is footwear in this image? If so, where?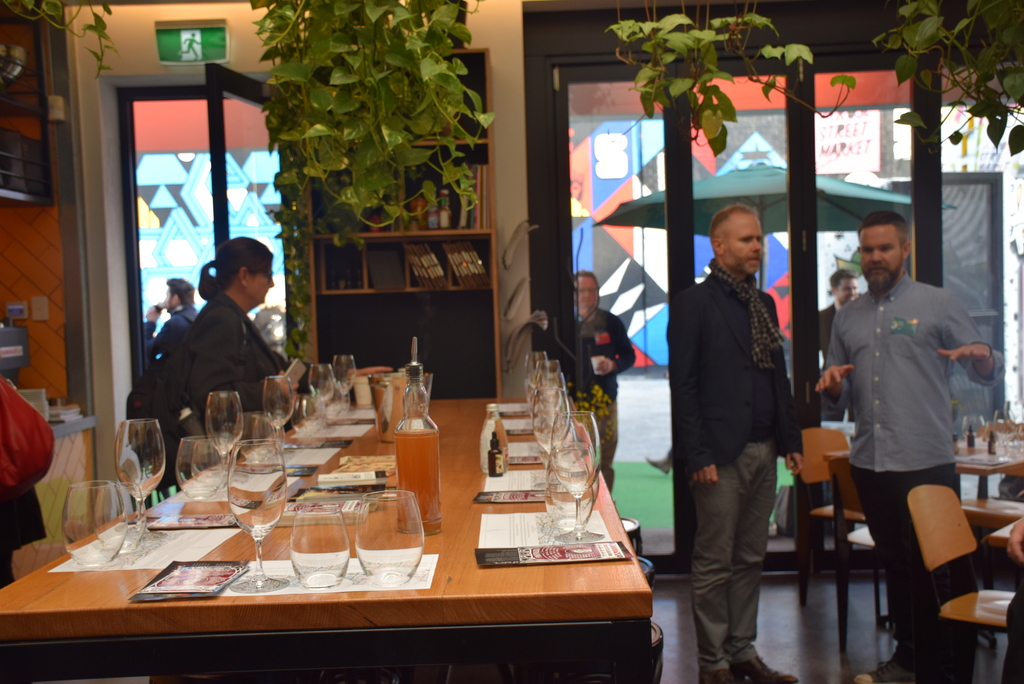
Yes, at 698,667,738,683.
